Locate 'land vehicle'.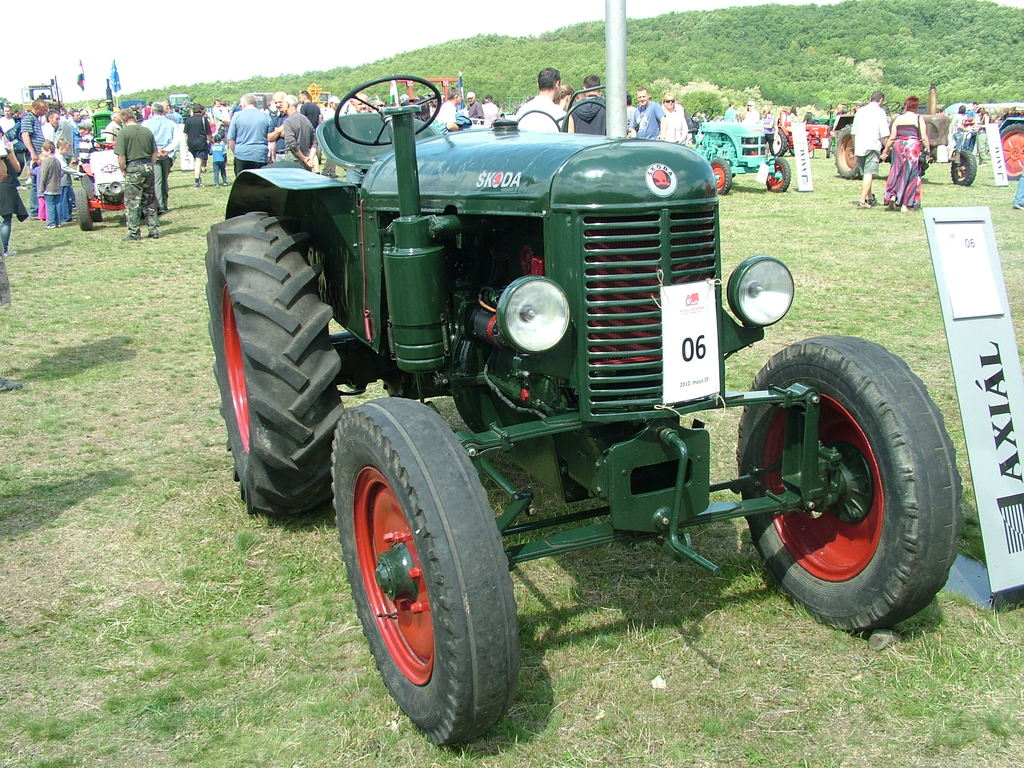
Bounding box: {"left": 771, "top": 112, "right": 828, "bottom": 157}.
